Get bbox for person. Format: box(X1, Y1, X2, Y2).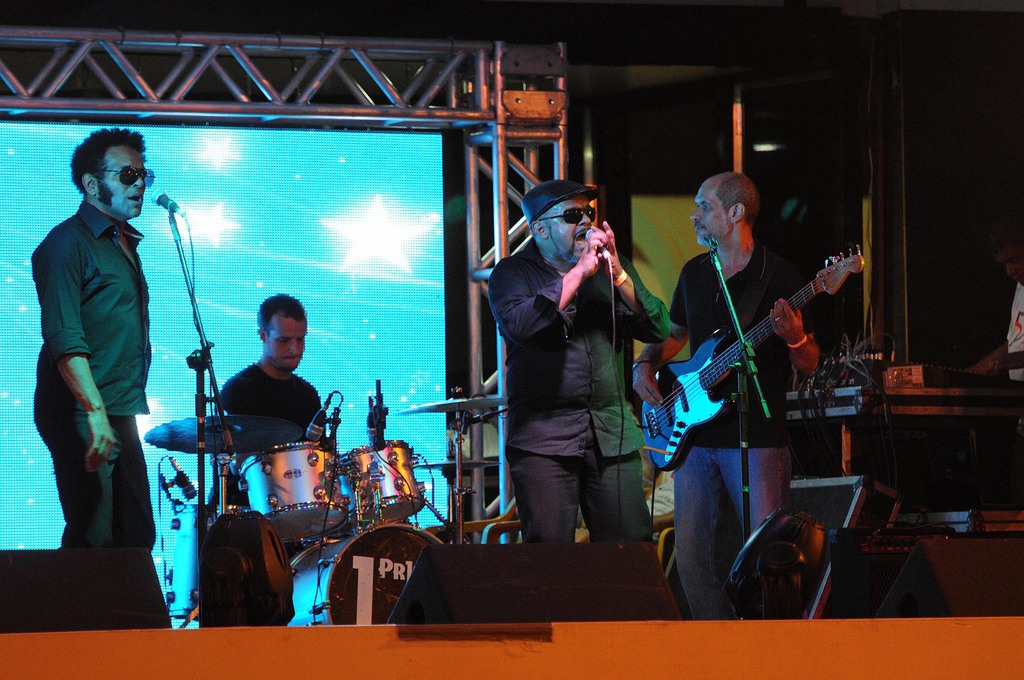
box(31, 127, 159, 549).
